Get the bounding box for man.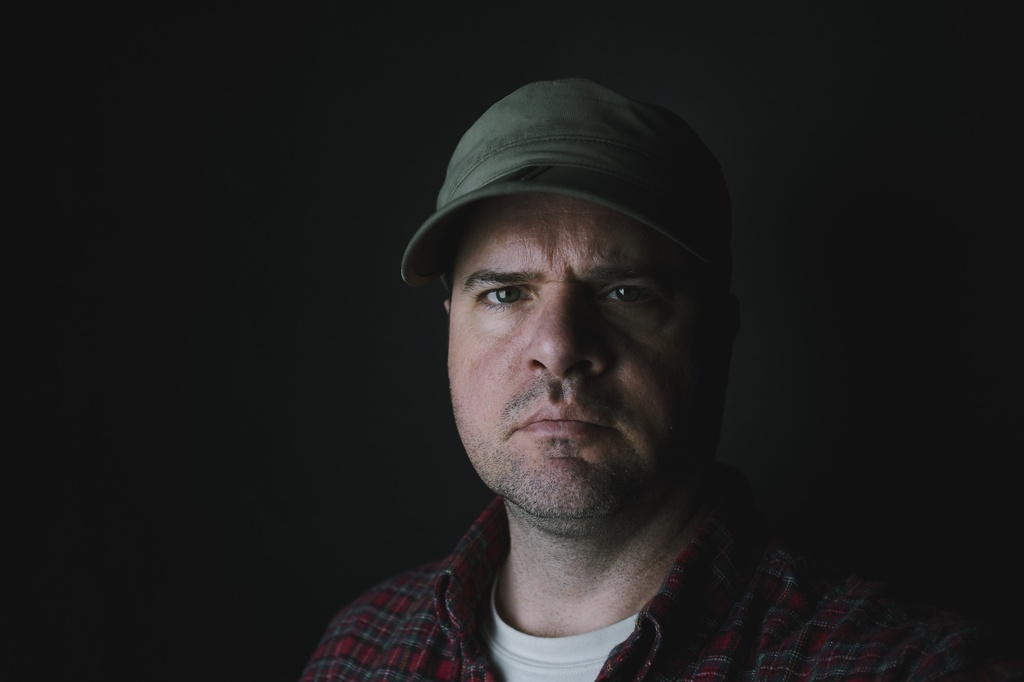
(278,74,845,681).
